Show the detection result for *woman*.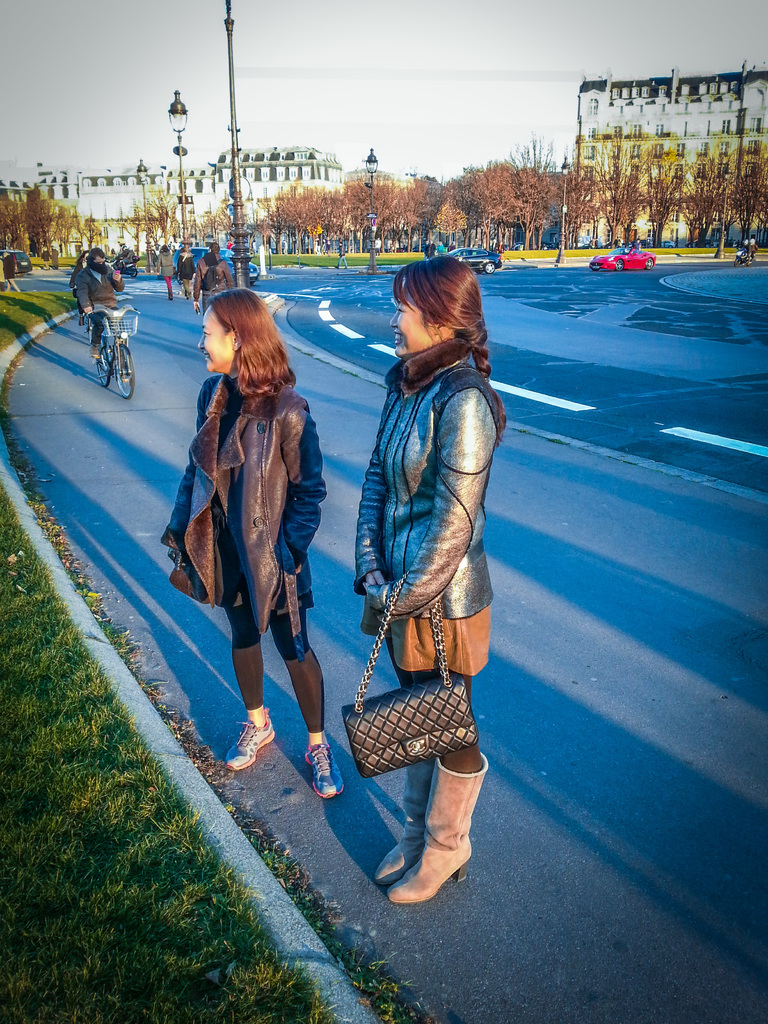
348 252 493 910.
